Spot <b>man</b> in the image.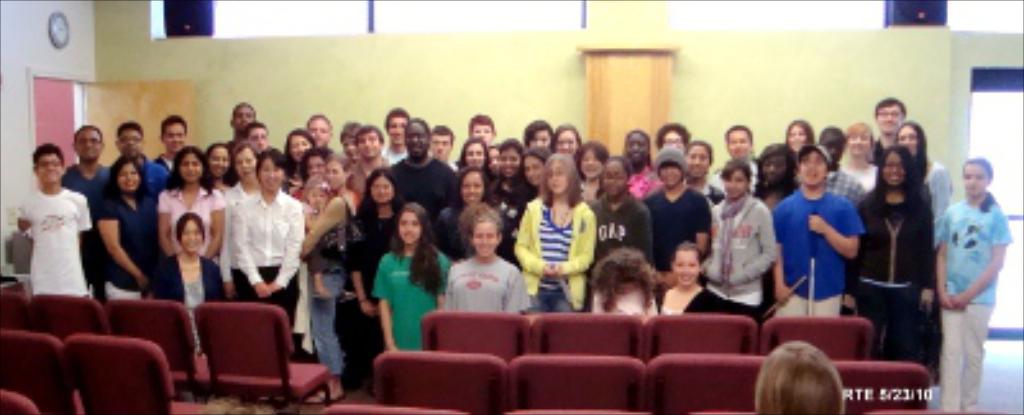
<b>man</b> found at Rect(338, 120, 389, 205).
